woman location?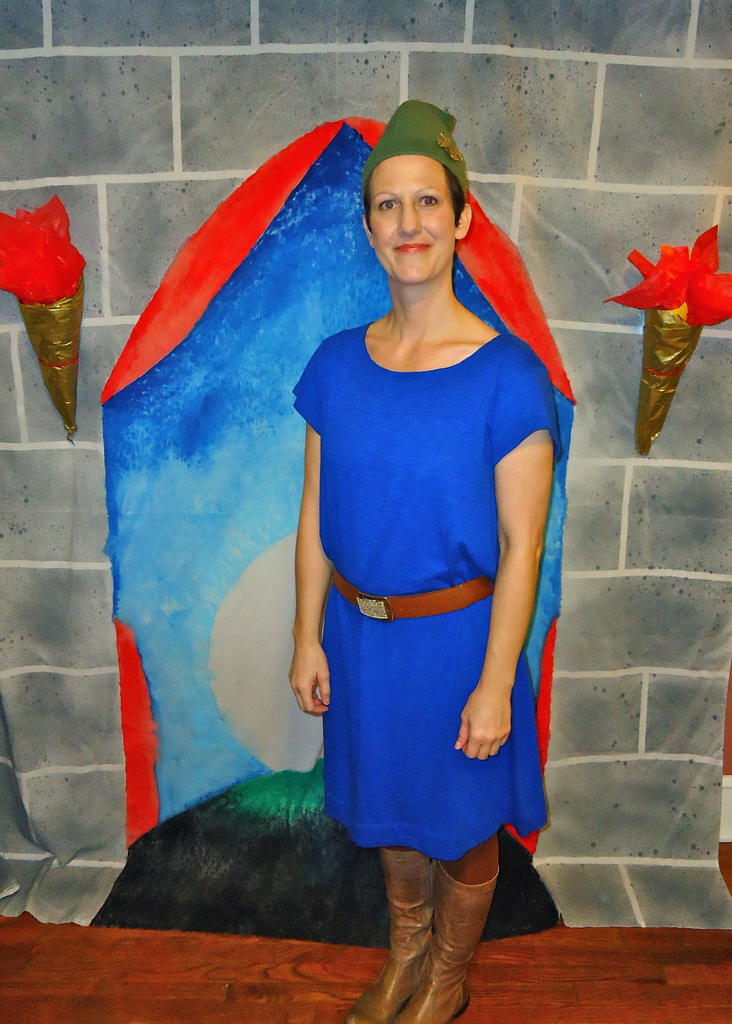
locate(207, 121, 570, 985)
